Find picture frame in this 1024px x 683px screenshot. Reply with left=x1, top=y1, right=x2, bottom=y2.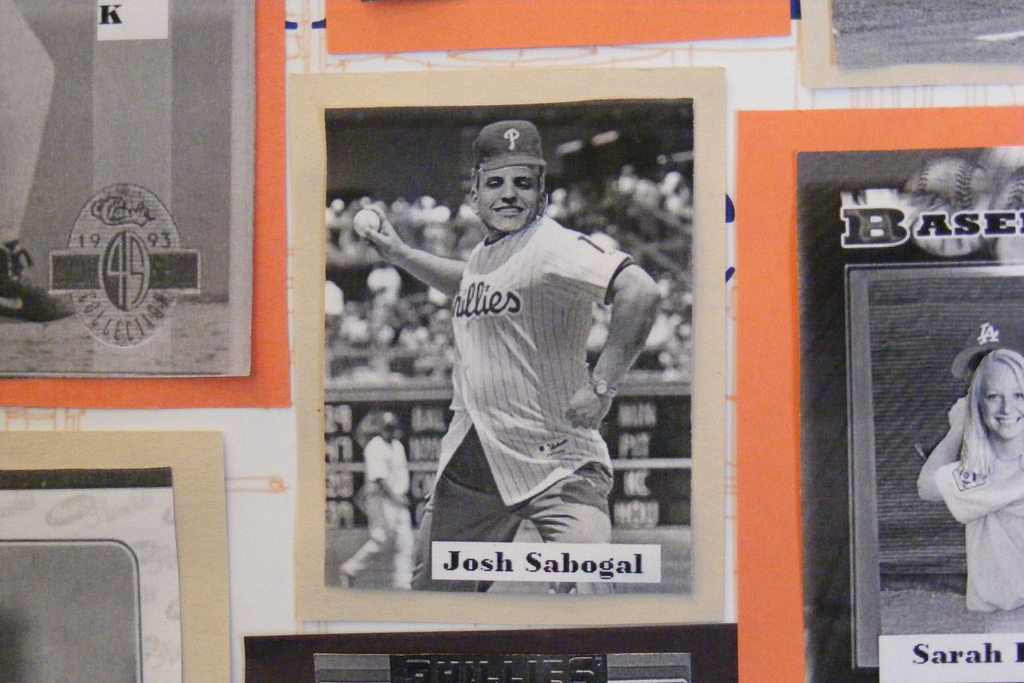
left=0, top=423, right=234, bottom=682.
